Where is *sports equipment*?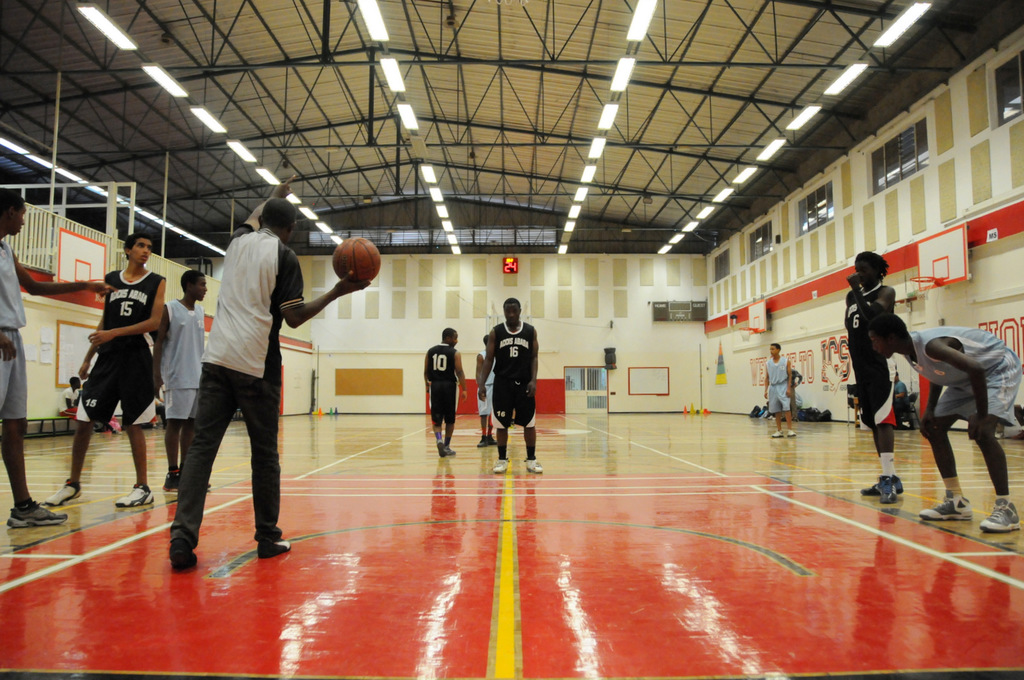
161, 467, 214, 493.
